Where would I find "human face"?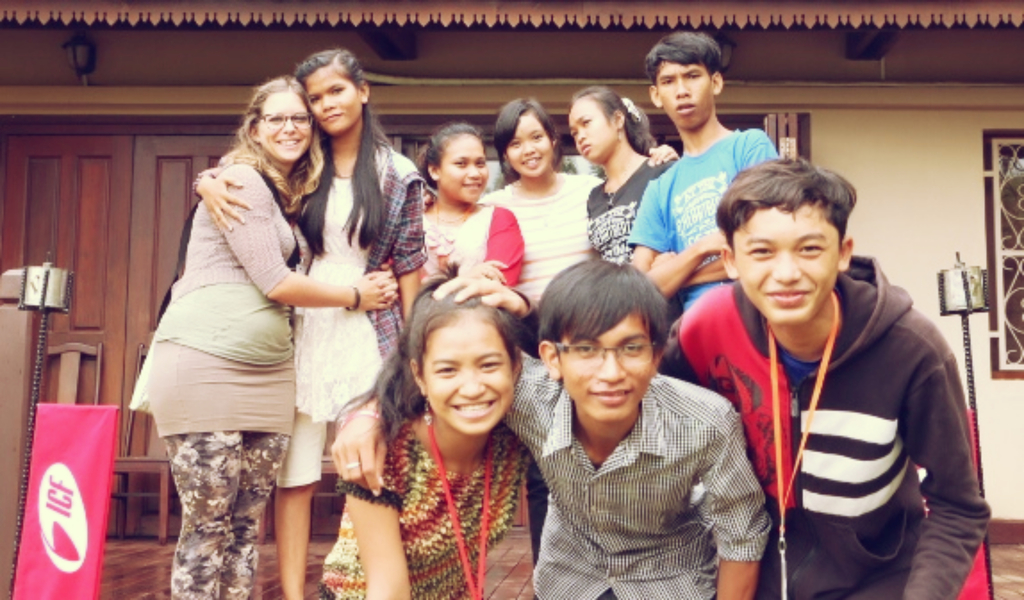
At 568,100,619,161.
